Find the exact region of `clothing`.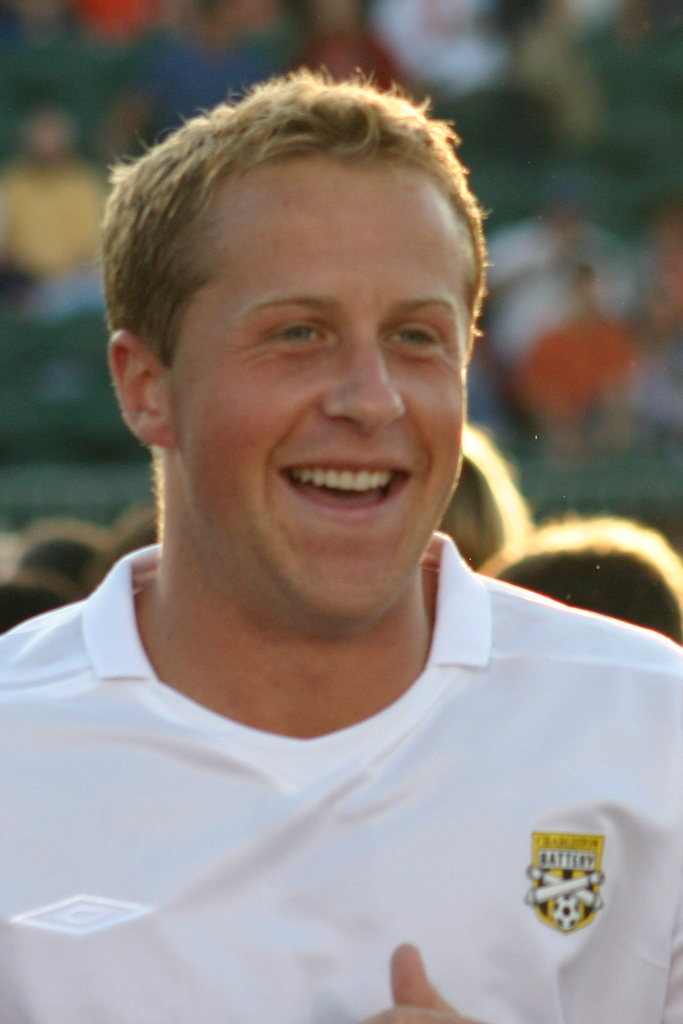
Exact region: [0, 540, 682, 1023].
